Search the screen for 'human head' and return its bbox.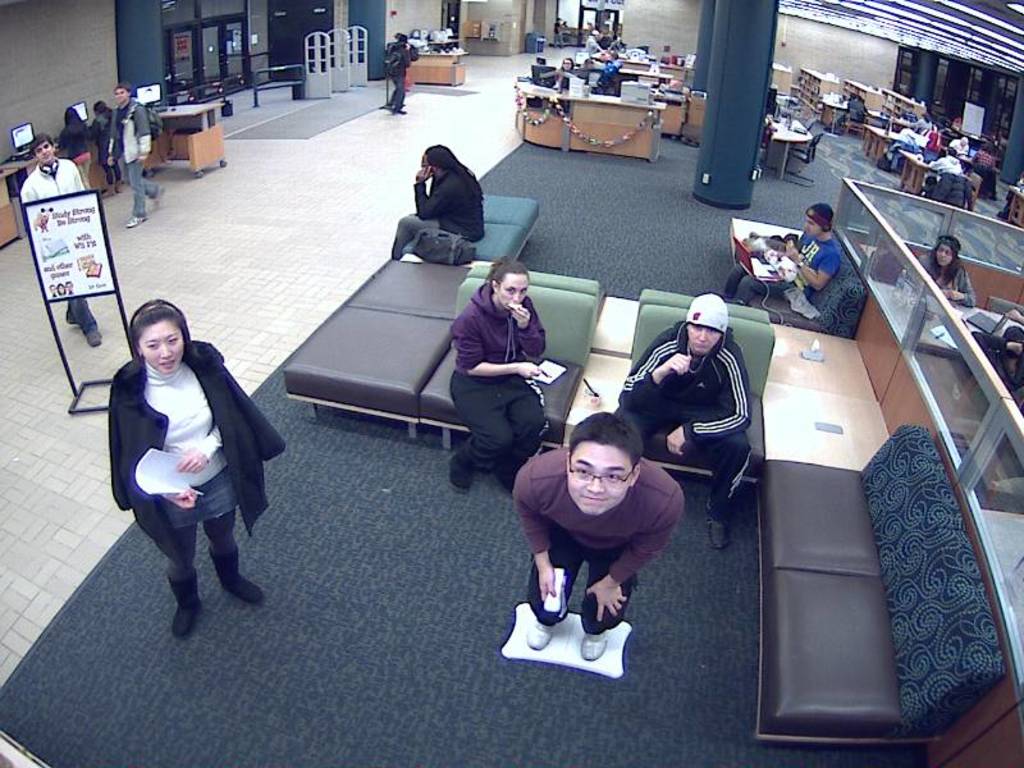
Found: [left=559, top=56, right=573, bottom=70].
